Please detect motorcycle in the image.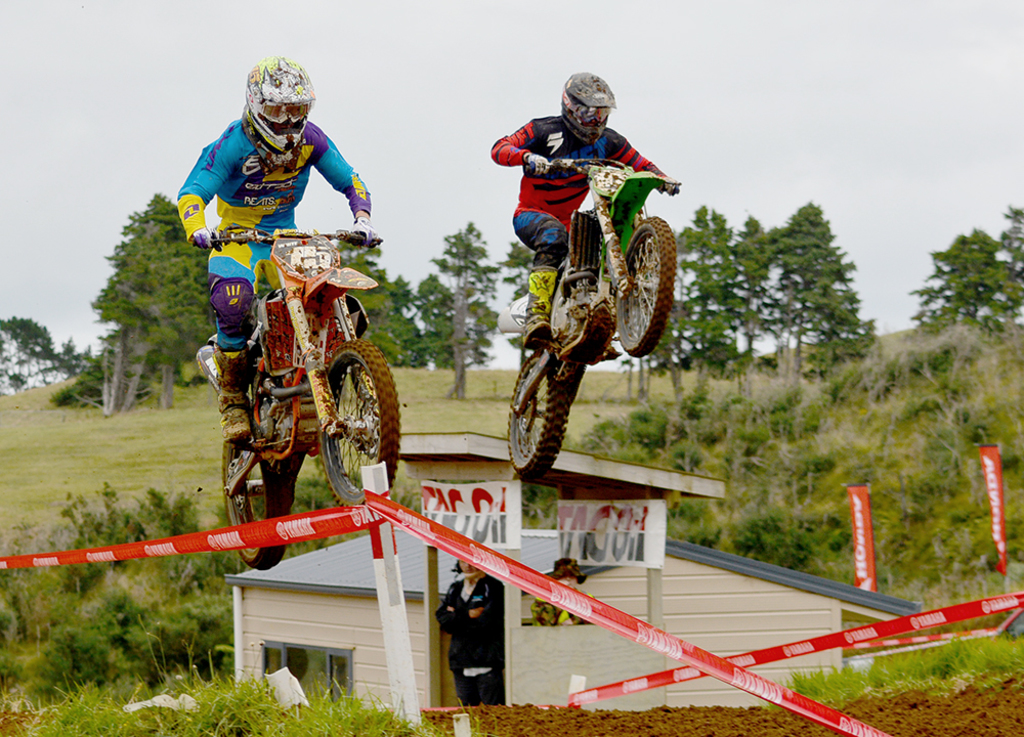
bbox=[180, 241, 387, 539].
